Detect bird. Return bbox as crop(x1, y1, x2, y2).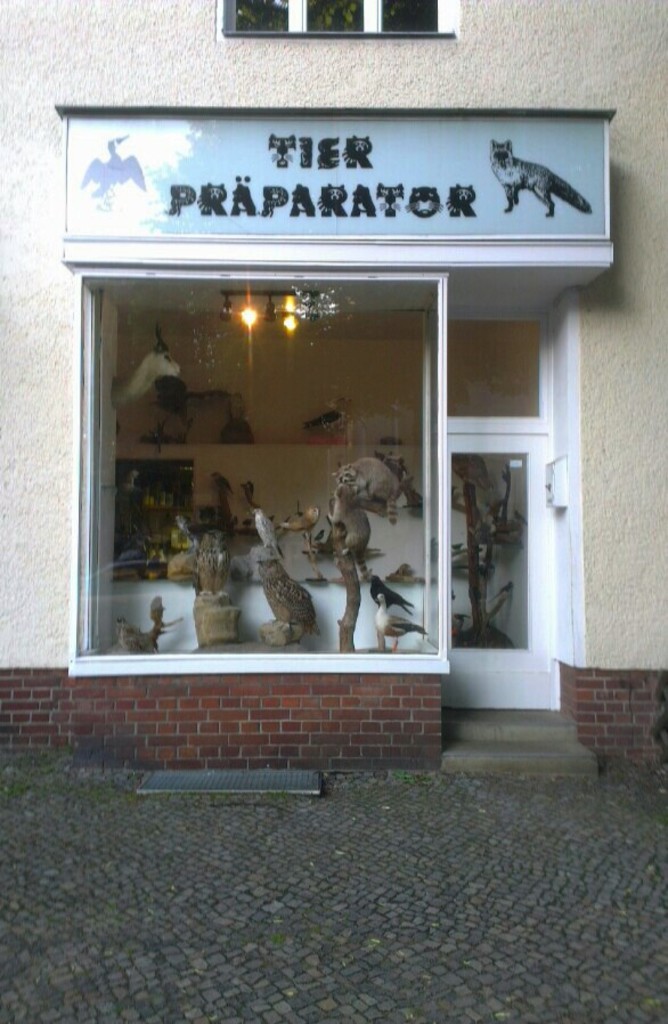
crop(84, 128, 152, 197).
